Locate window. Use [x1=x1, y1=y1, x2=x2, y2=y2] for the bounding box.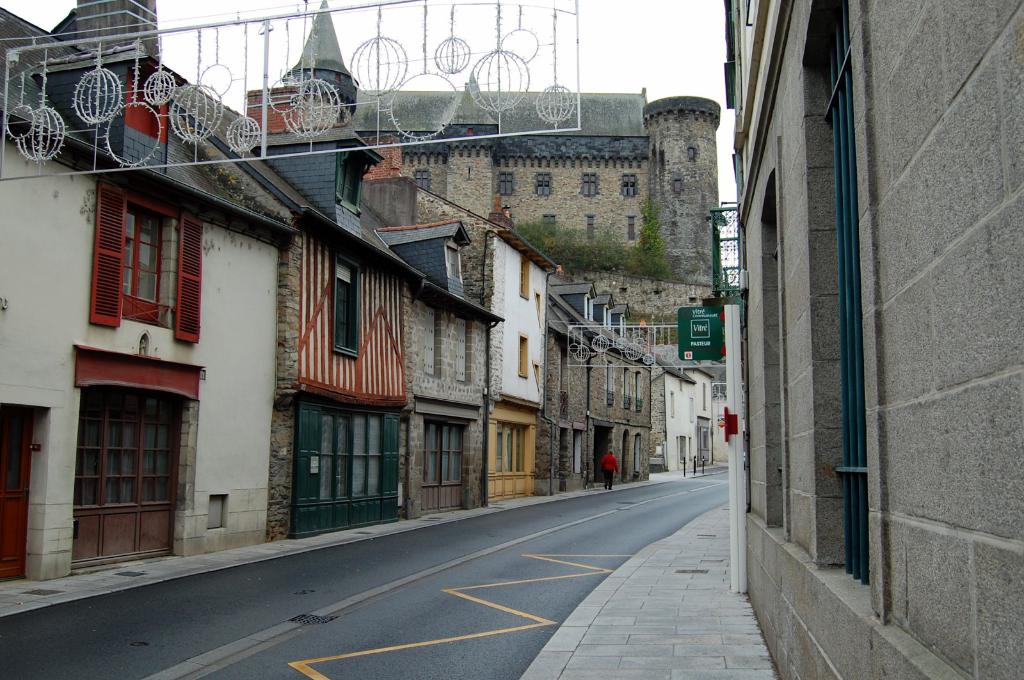
[x1=535, y1=287, x2=540, y2=333].
